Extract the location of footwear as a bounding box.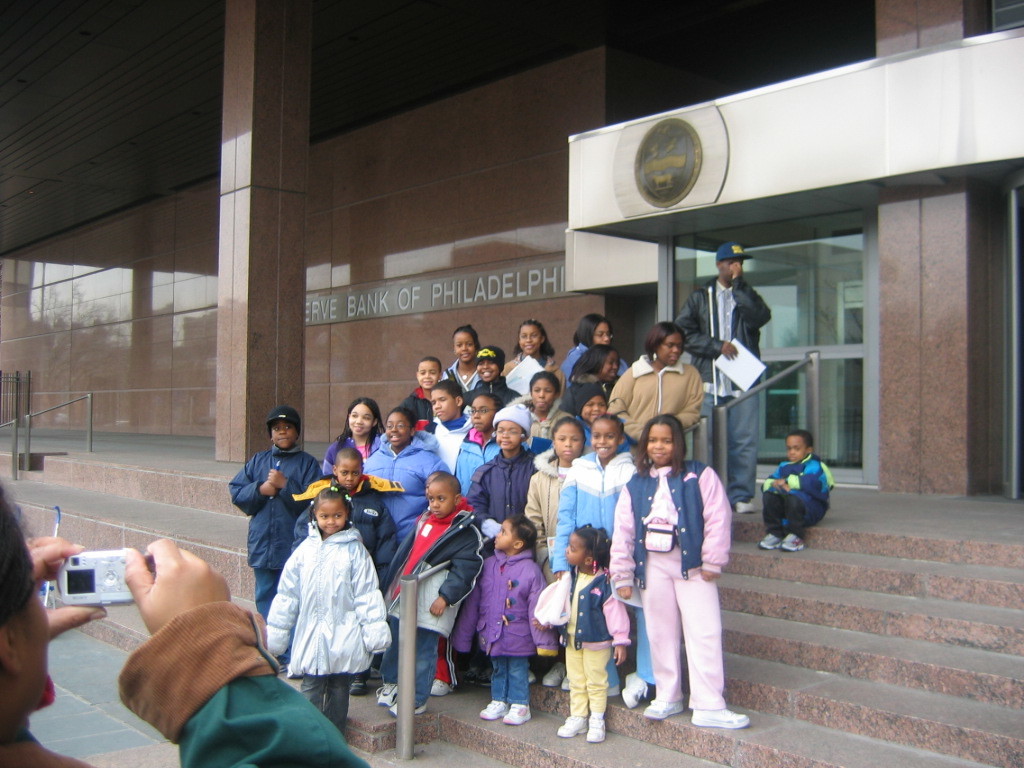
{"x1": 350, "y1": 677, "x2": 363, "y2": 695}.
